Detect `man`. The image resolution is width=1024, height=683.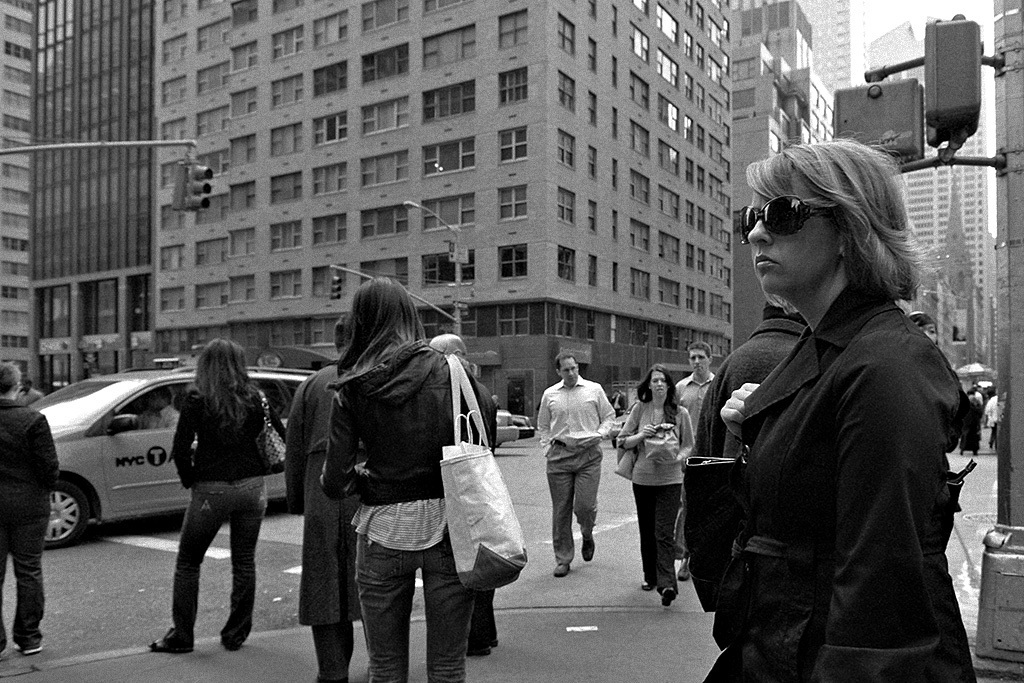
x1=425, y1=331, x2=505, y2=654.
